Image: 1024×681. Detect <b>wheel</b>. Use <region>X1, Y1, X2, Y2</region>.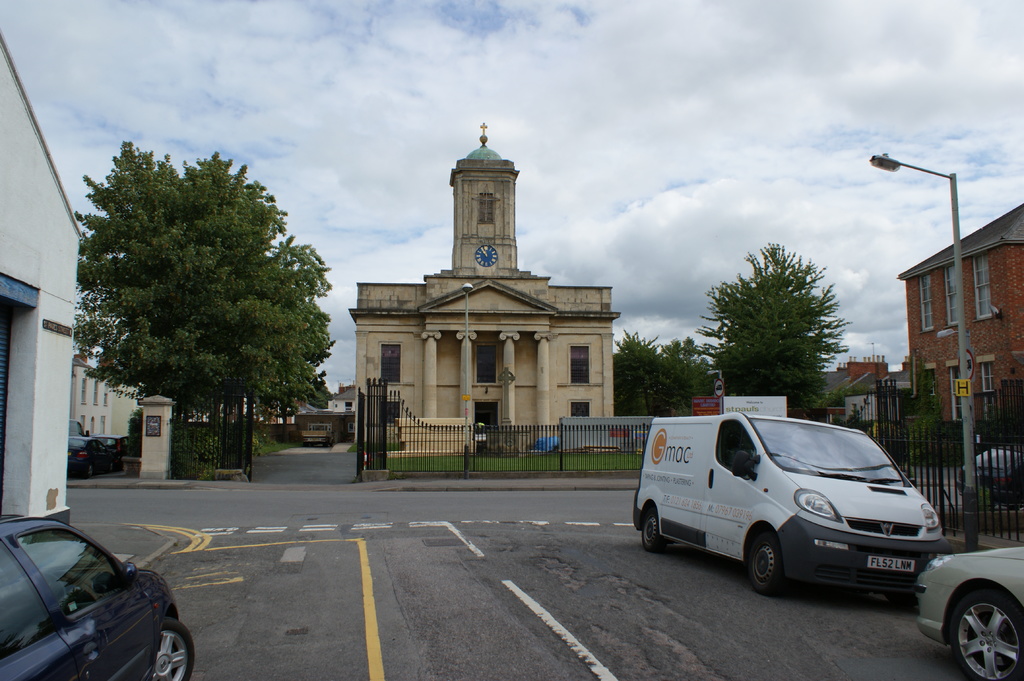
<region>950, 587, 1023, 680</region>.
